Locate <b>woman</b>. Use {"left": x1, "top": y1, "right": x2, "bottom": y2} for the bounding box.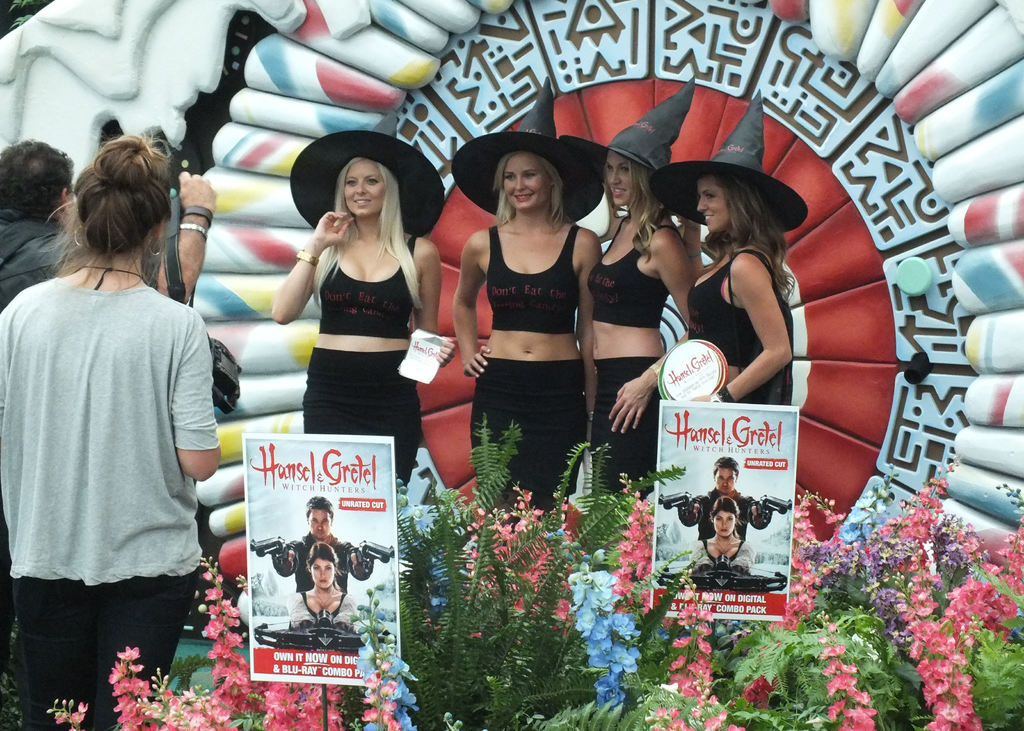
{"left": 693, "top": 130, "right": 794, "bottom": 476}.
